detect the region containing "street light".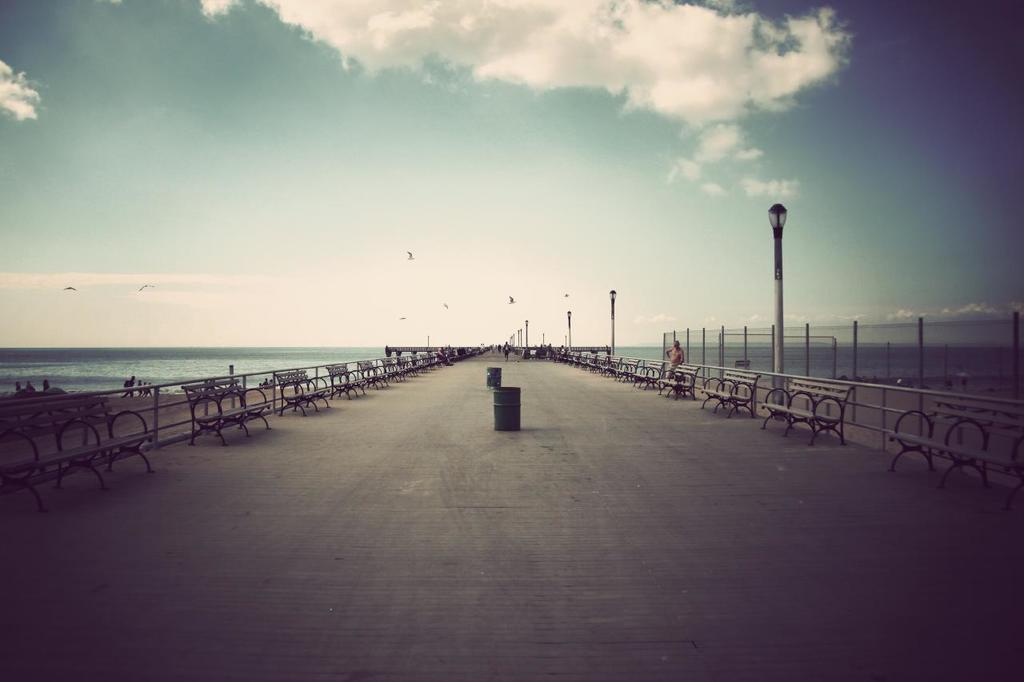
pyautogui.locateOnScreen(522, 317, 529, 348).
